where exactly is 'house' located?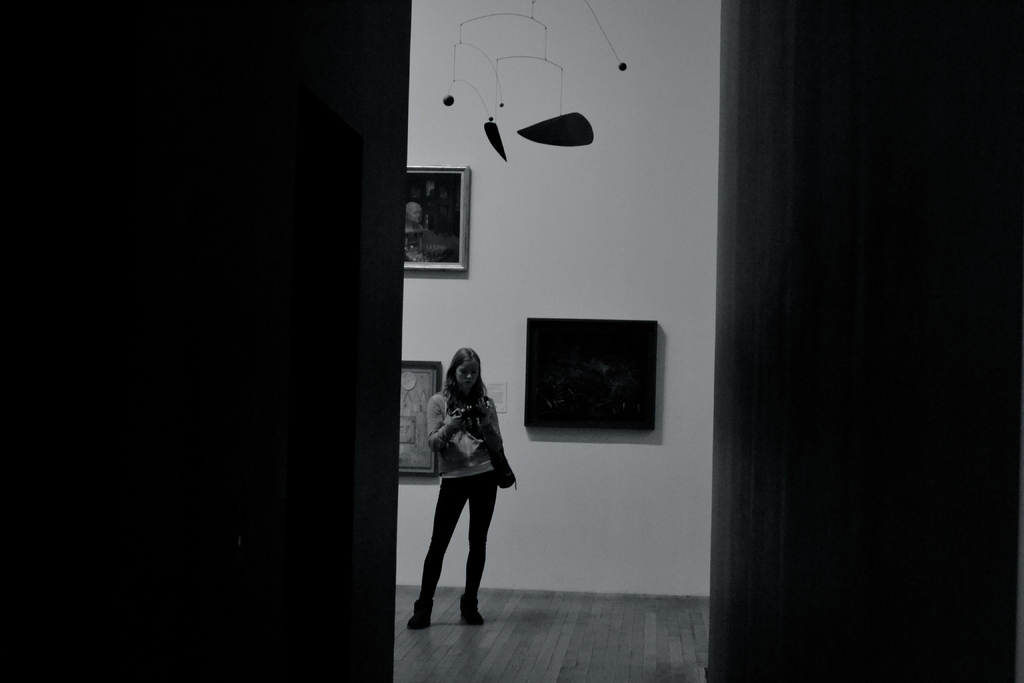
Its bounding box is bbox=[397, 0, 715, 682].
